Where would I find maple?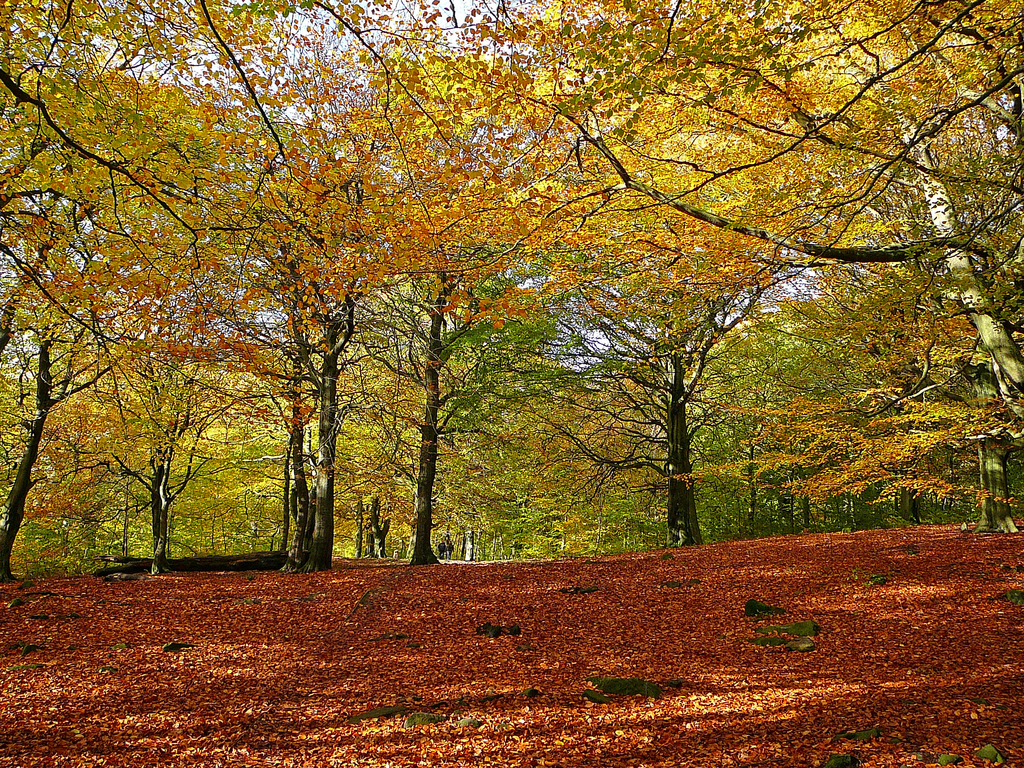
At <box>314,272,552,576</box>.
